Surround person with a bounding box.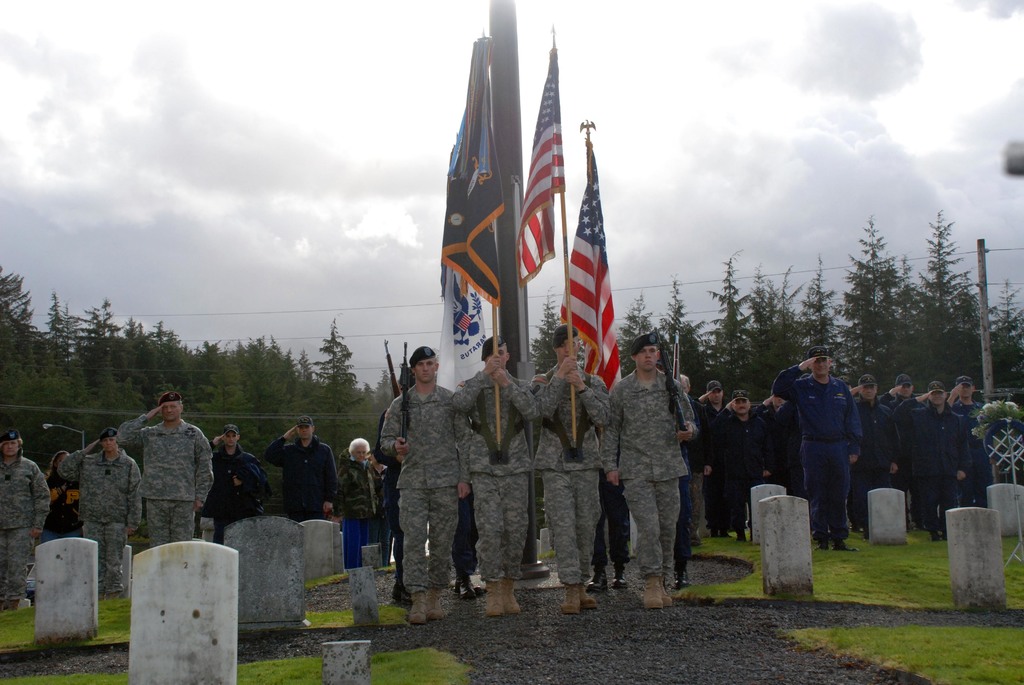
330/435/392/582.
